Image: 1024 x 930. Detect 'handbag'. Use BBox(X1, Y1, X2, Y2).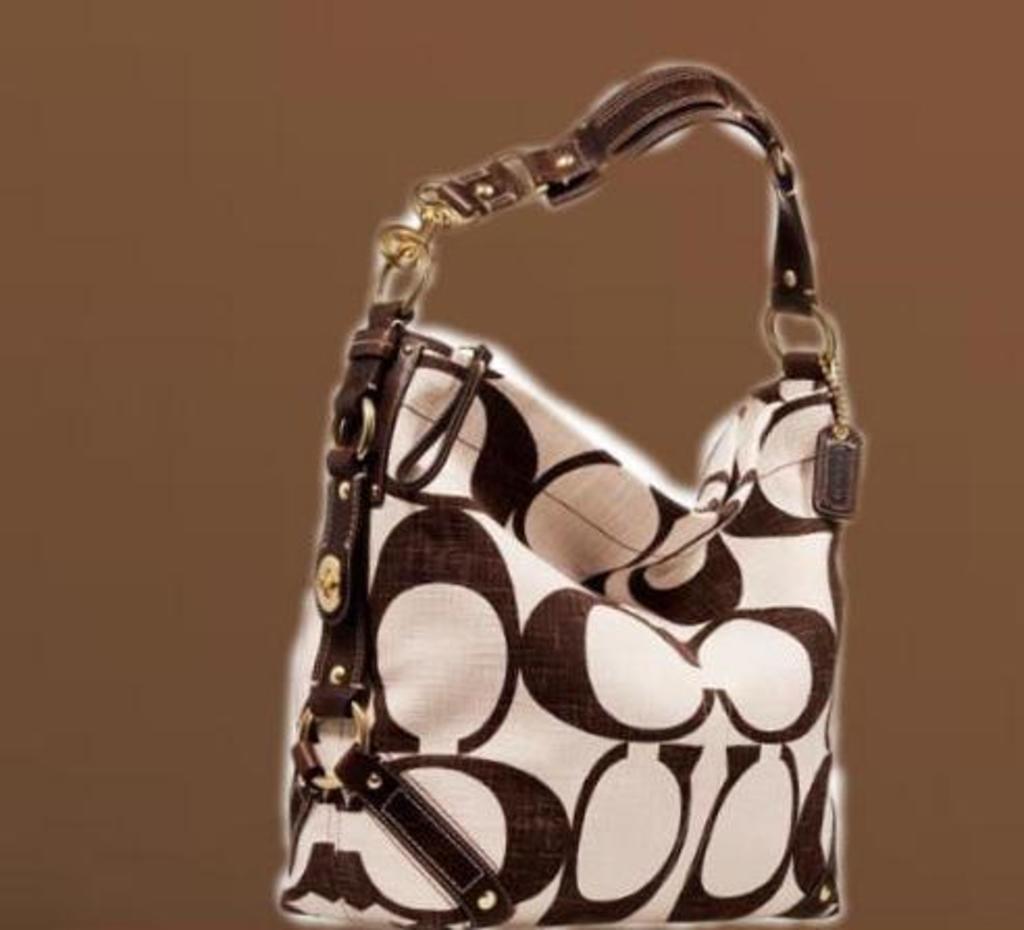
BBox(273, 62, 870, 928).
